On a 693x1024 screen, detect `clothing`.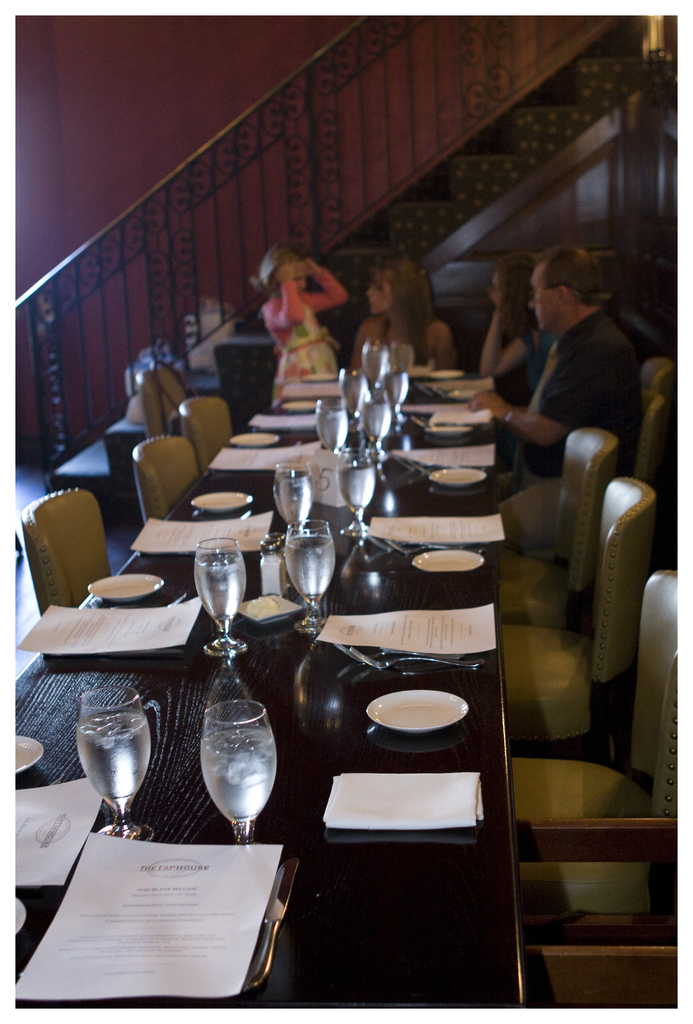
<region>359, 318, 453, 371</region>.
